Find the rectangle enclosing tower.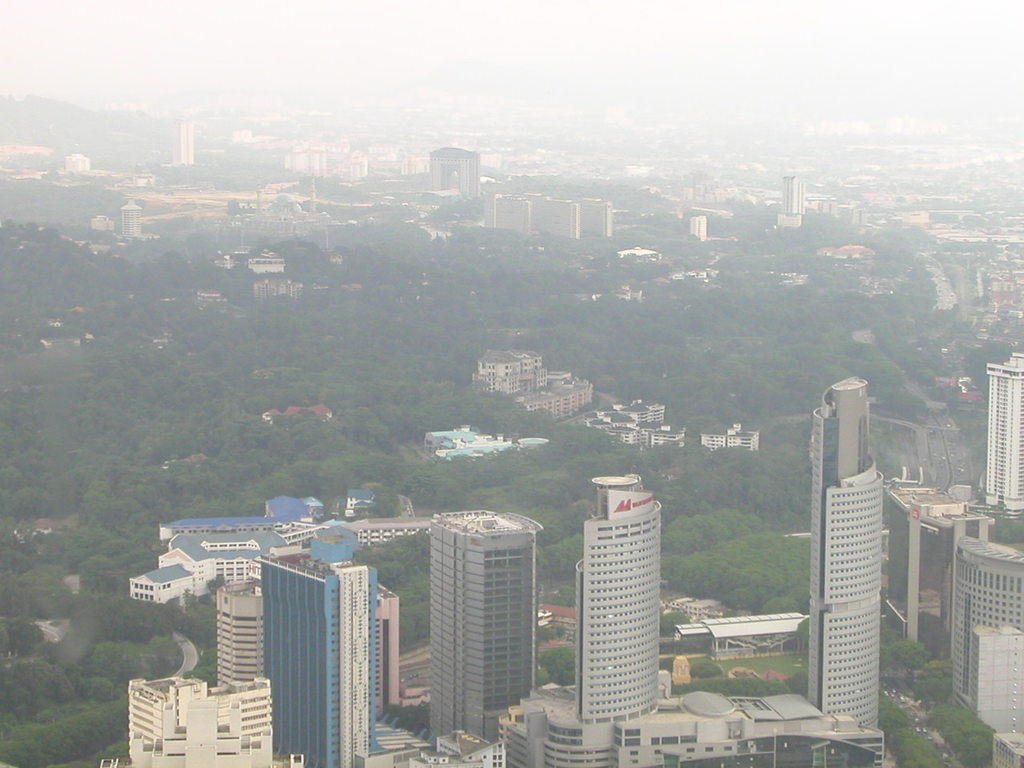
<region>421, 522, 537, 750</region>.
